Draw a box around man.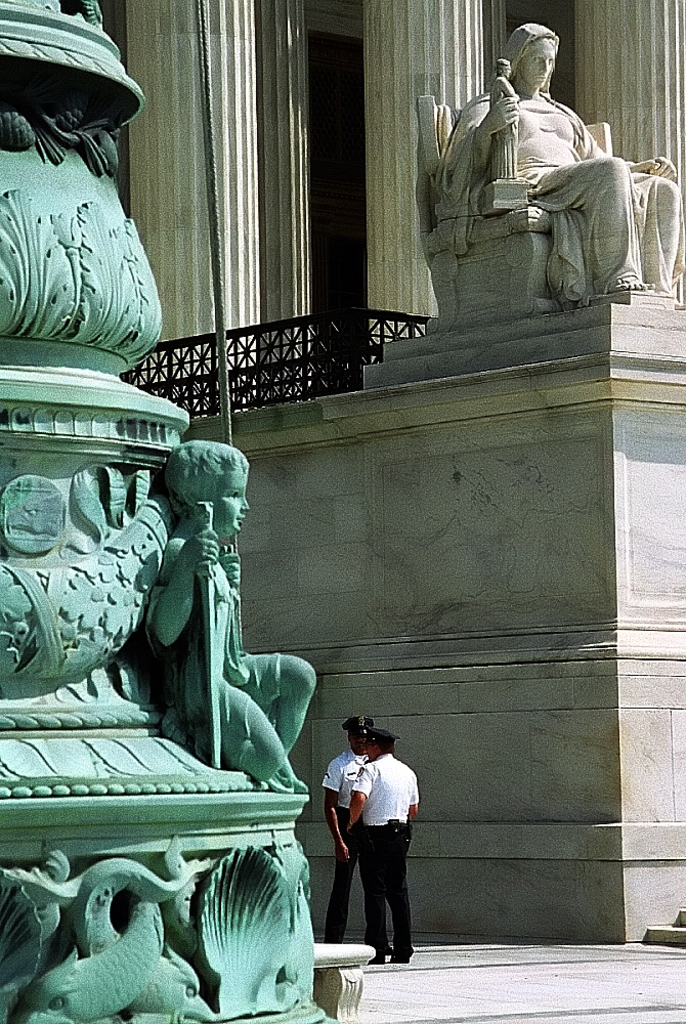
x1=433, y1=18, x2=685, y2=295.
